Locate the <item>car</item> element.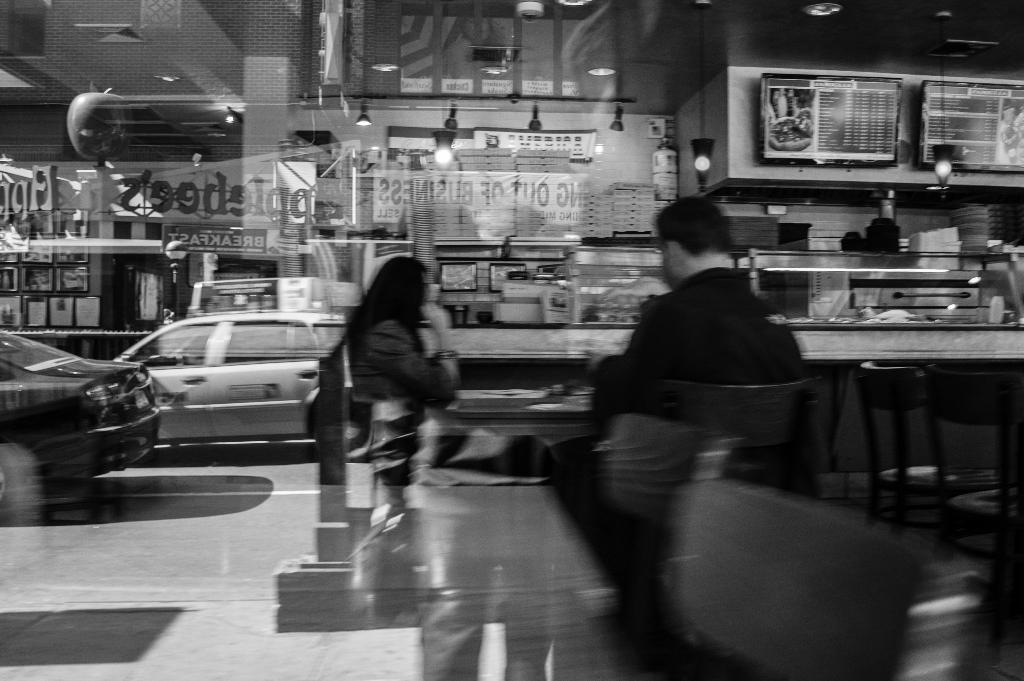
Element bbox: (x1=0, y1=330, x2=161, y2=517).
